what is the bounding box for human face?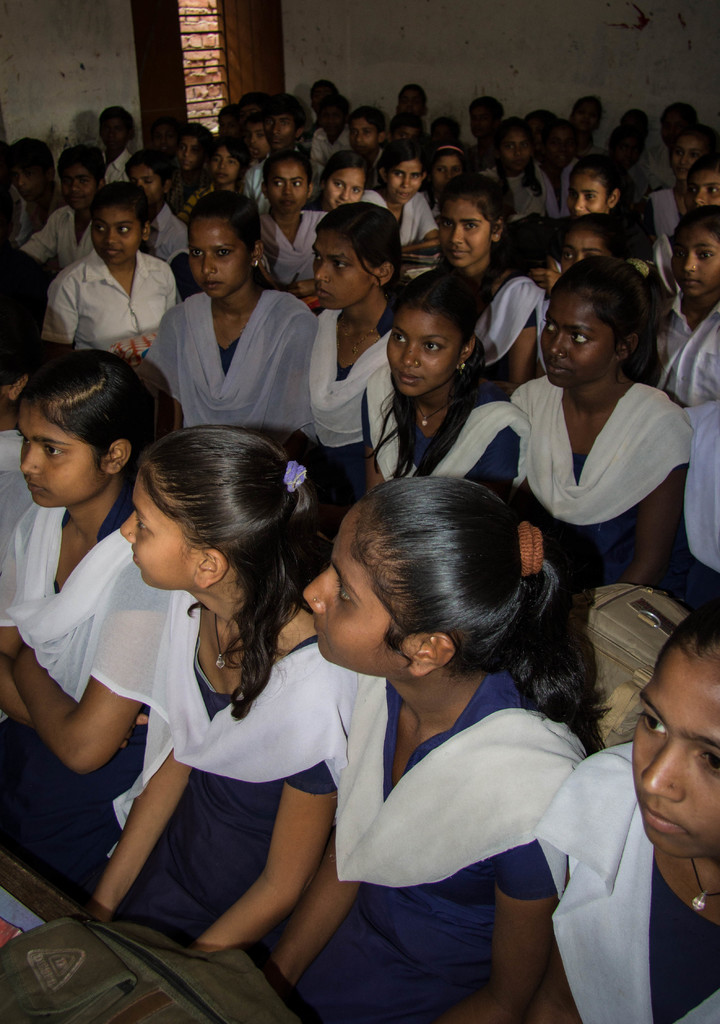
<region>669, 236, 719, 297</region>.
